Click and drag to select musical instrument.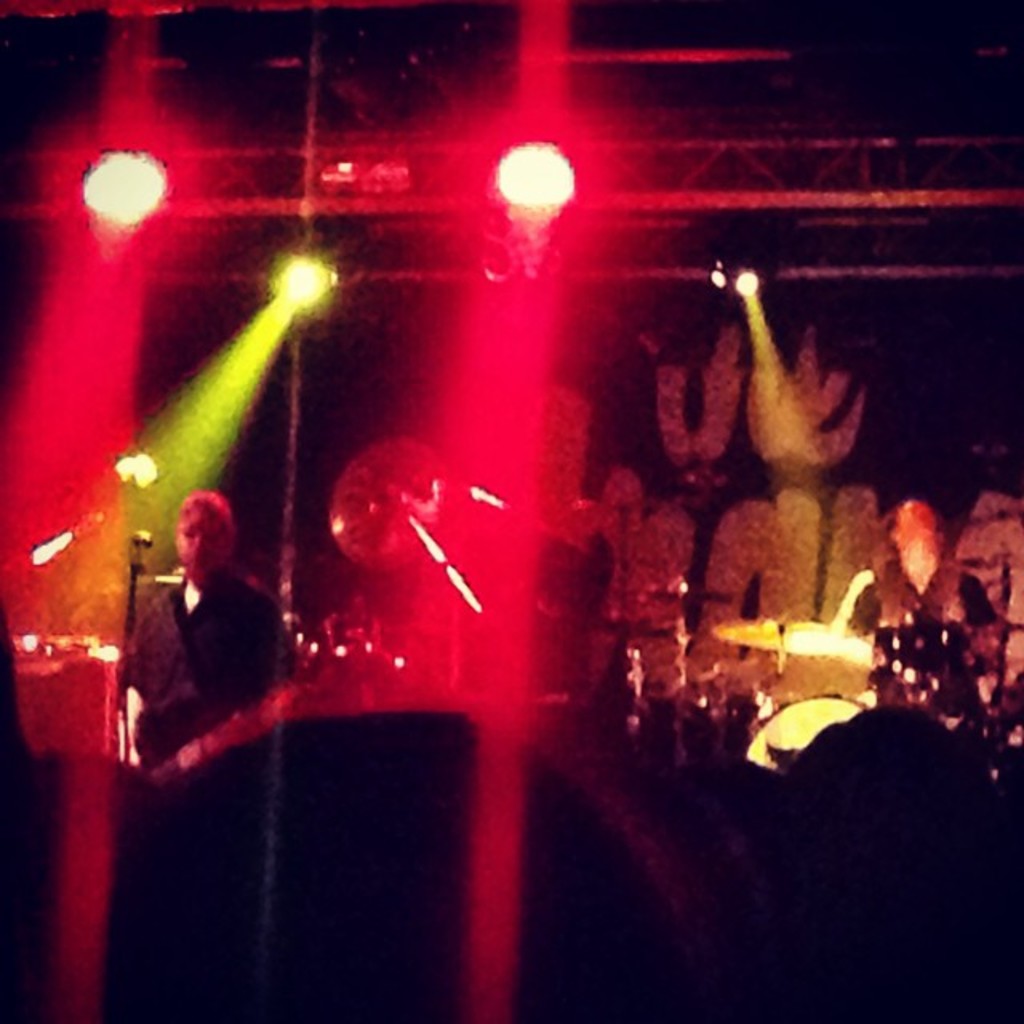
Selection: (742,693,866,776).
